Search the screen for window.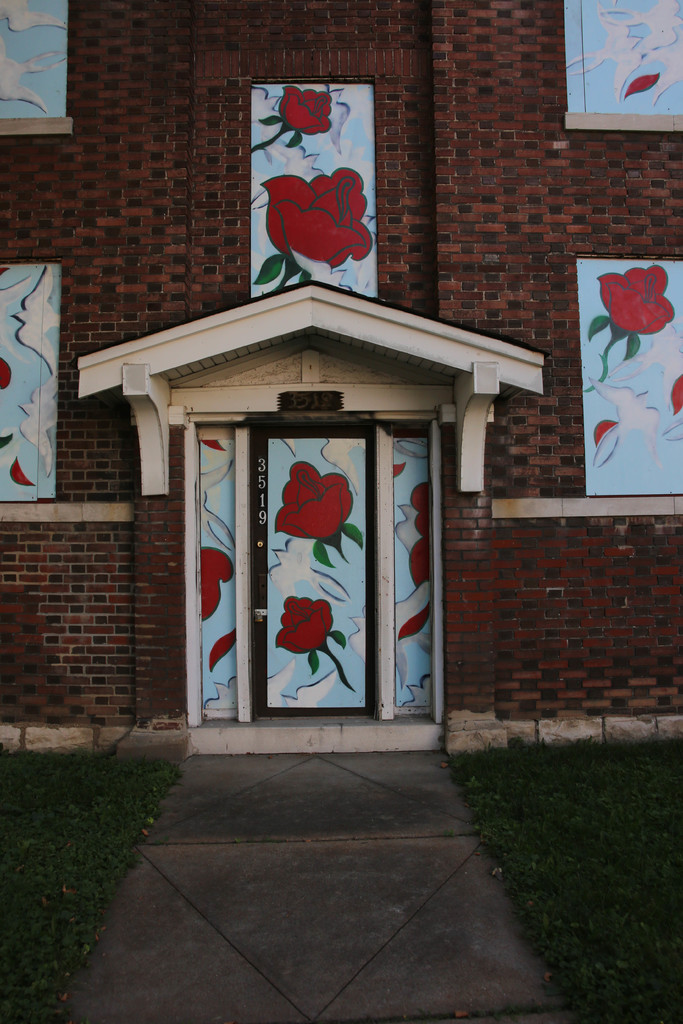
Found at x1=0 y1=0 x2=70 y2=140.
